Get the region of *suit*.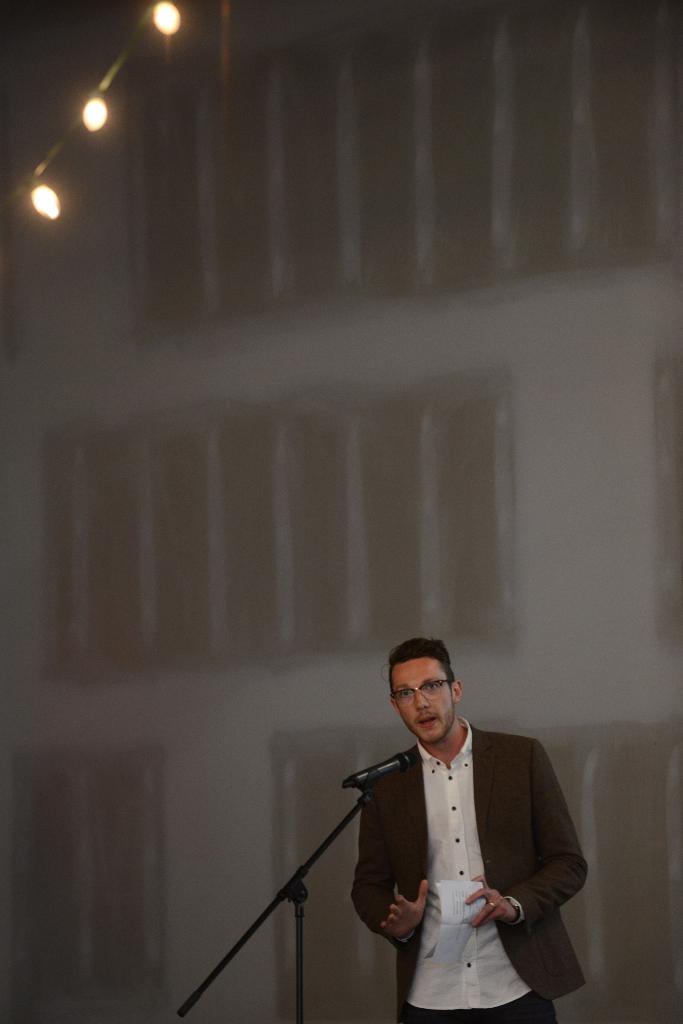
select_region(337, 699, 593, 1017).
